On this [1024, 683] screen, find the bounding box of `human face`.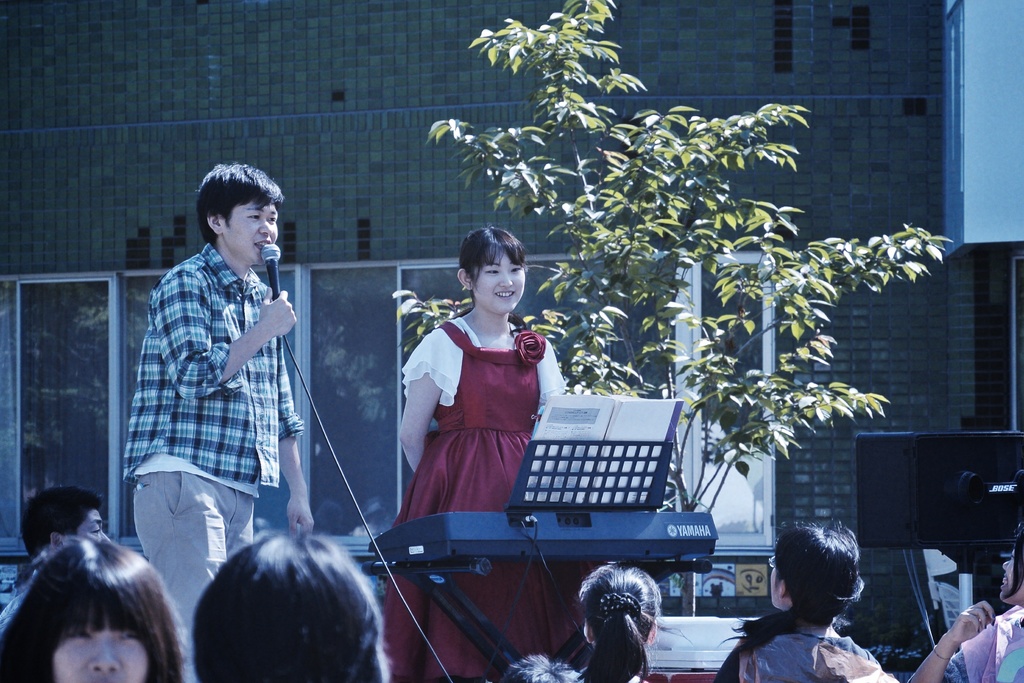
Bounding box: bbox(76, 509, 104, 540).
